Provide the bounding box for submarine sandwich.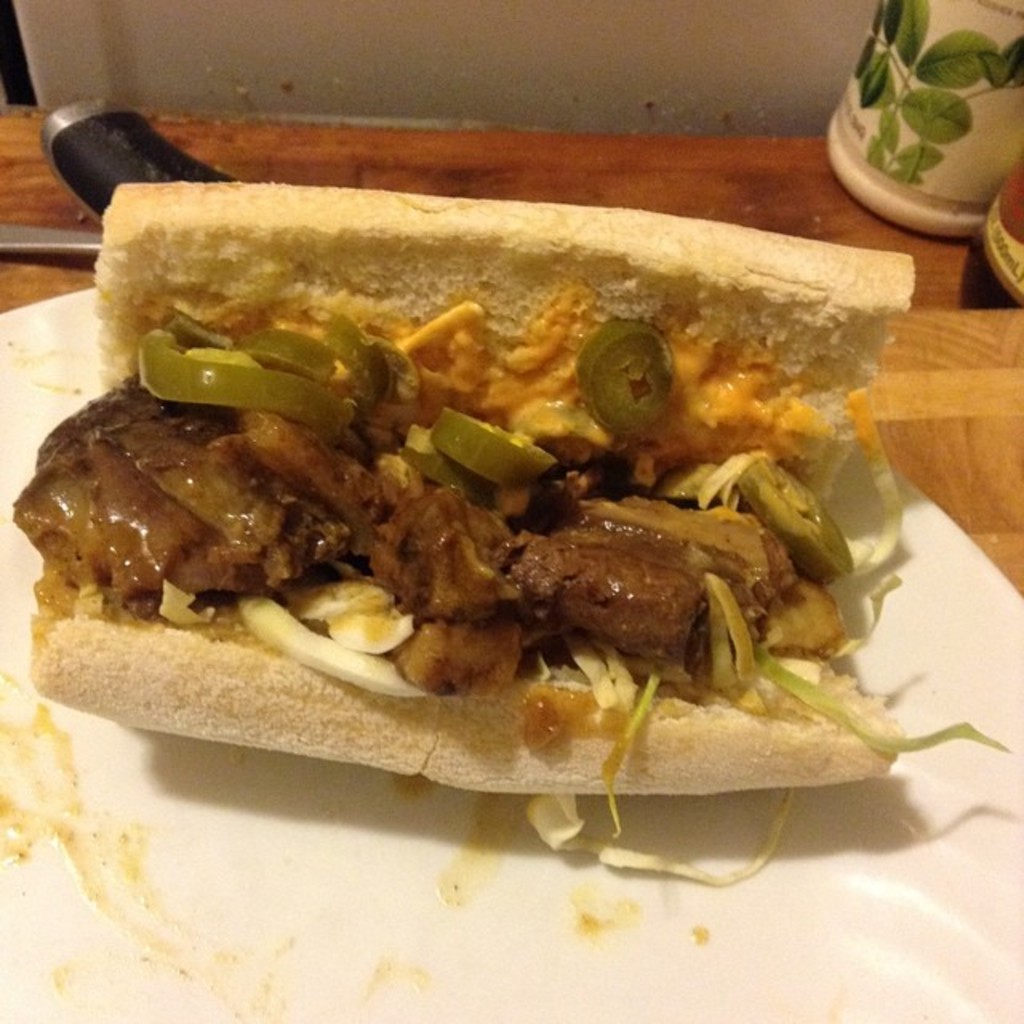
Rect(13, 184, 1013, 888).
